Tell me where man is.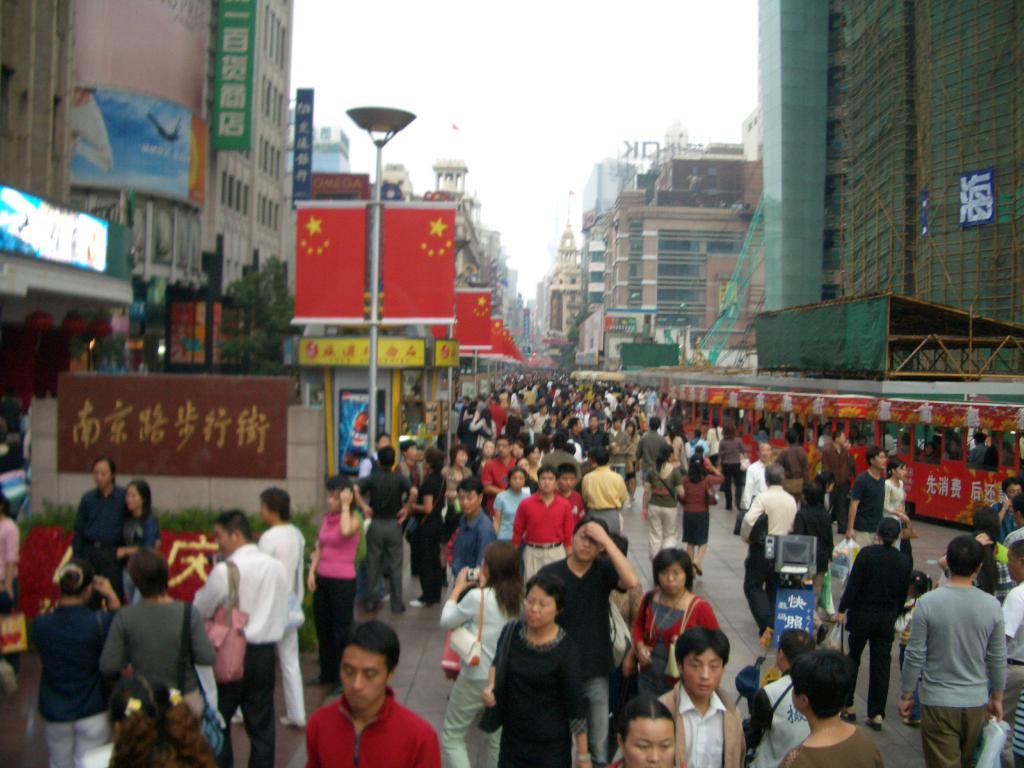
man is at rect(660, 627, 755, 767).
